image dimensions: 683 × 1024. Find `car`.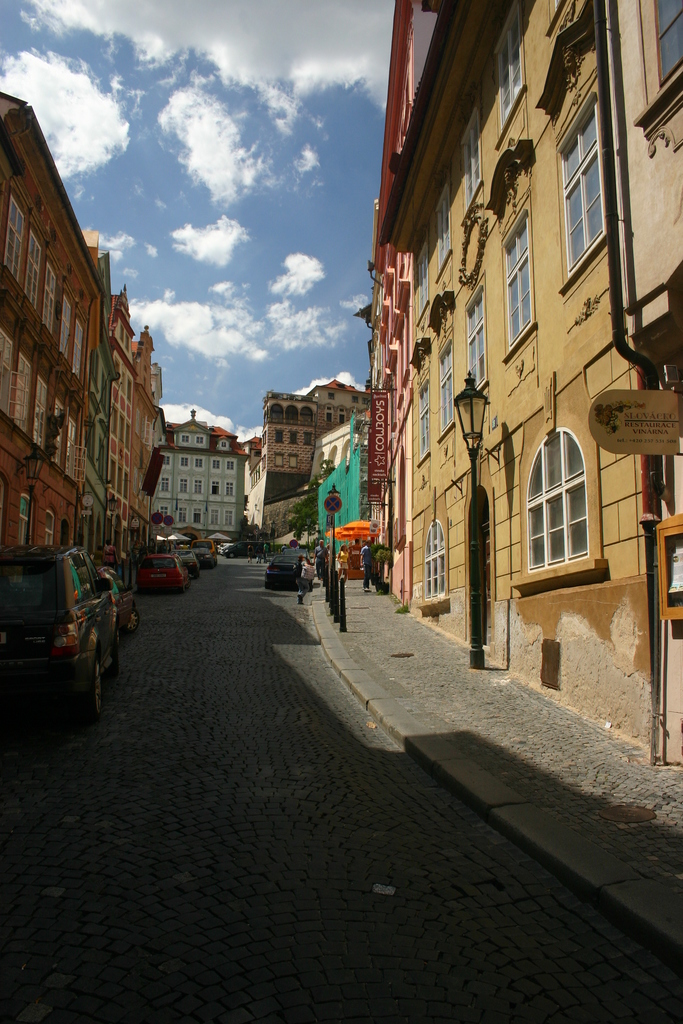
x1=267 y1=547 x2=295 y2=591.
